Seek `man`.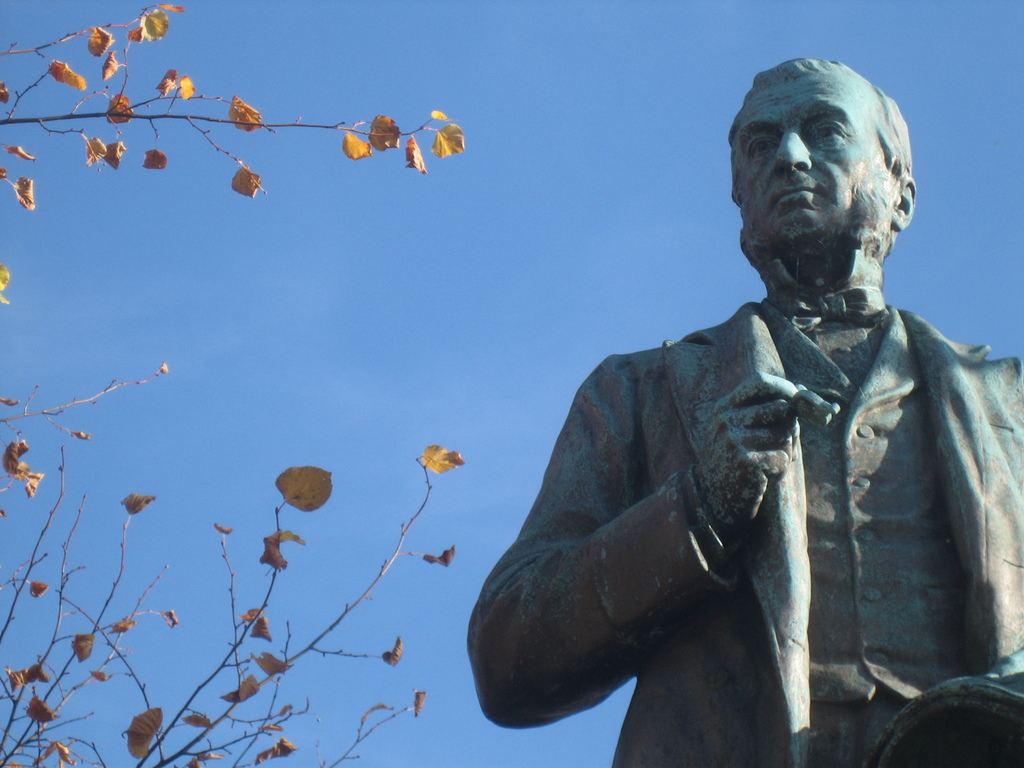
box(425, 97, 1023, 764).
